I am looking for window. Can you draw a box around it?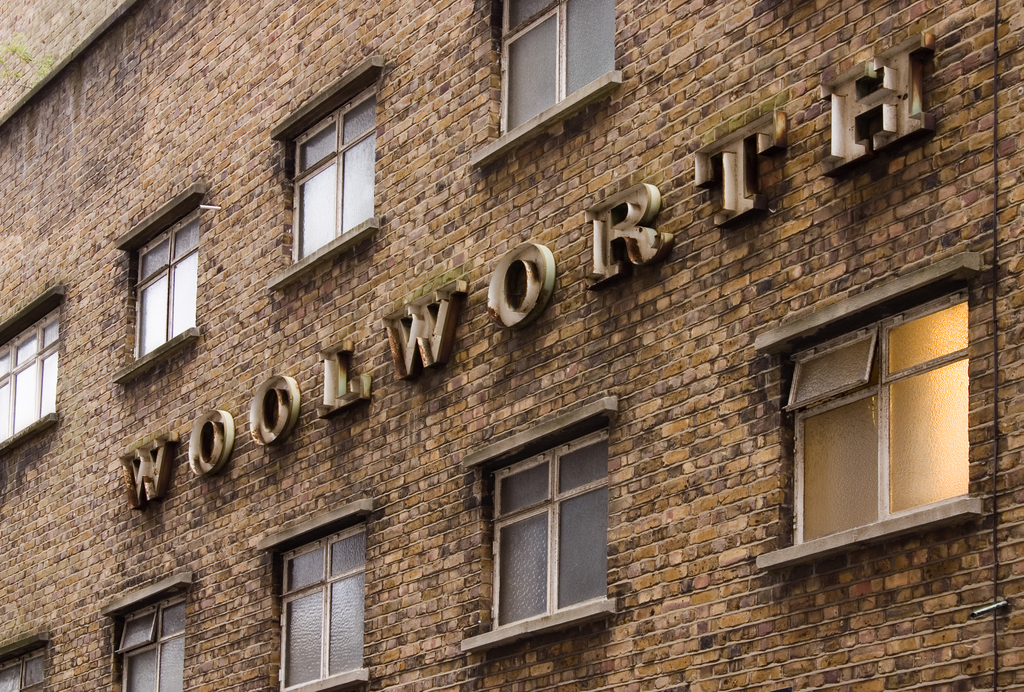
Sure, the bounding box is {"left": 0, "top": 628, "right": 52, "bottom": 691}.
